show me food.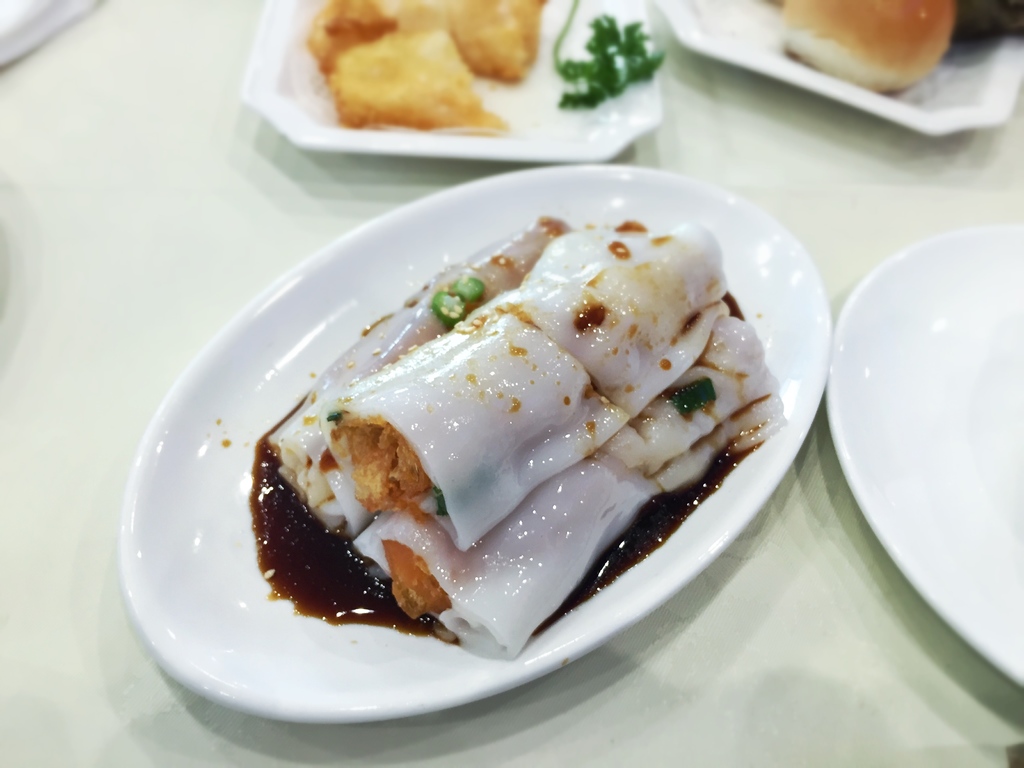
food is here: [x1=397, y1=0, x2=546, y2=83].
